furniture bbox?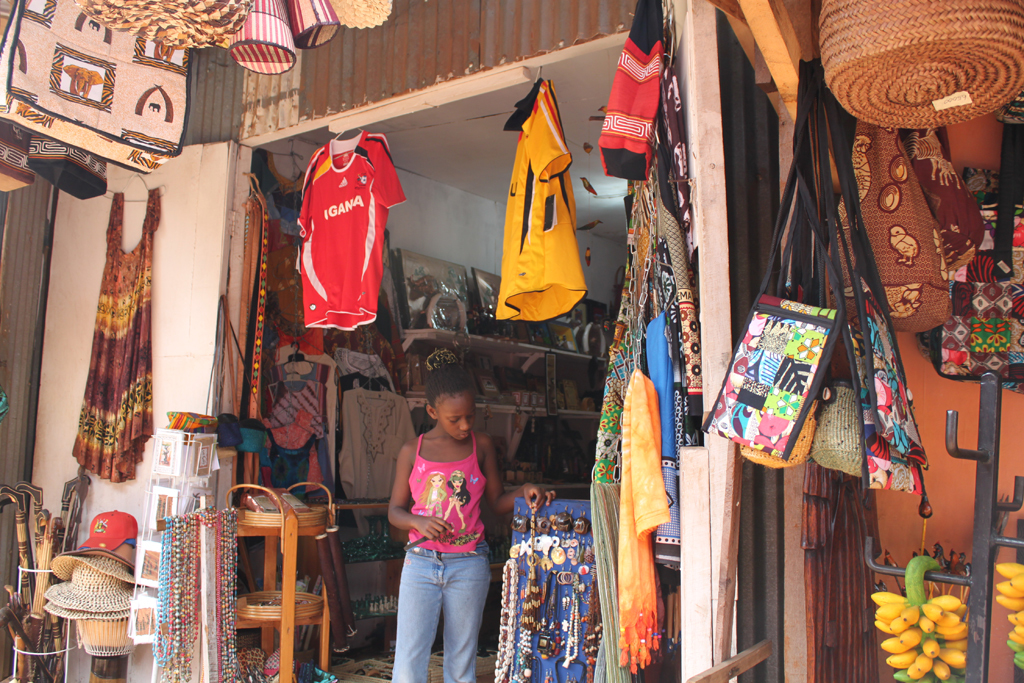
398,328,609,580
